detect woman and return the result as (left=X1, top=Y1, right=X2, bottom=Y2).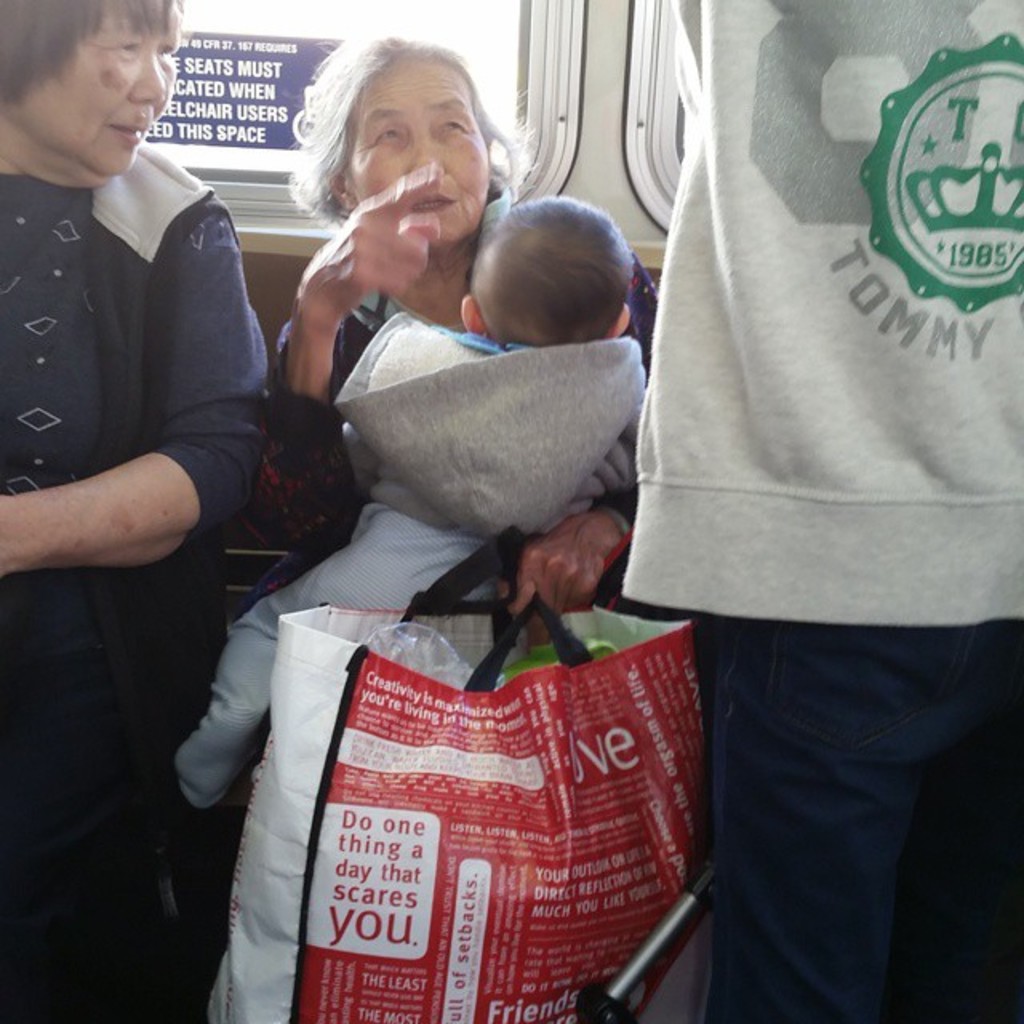
(left=272, top=26, right=661, bottom=619).
